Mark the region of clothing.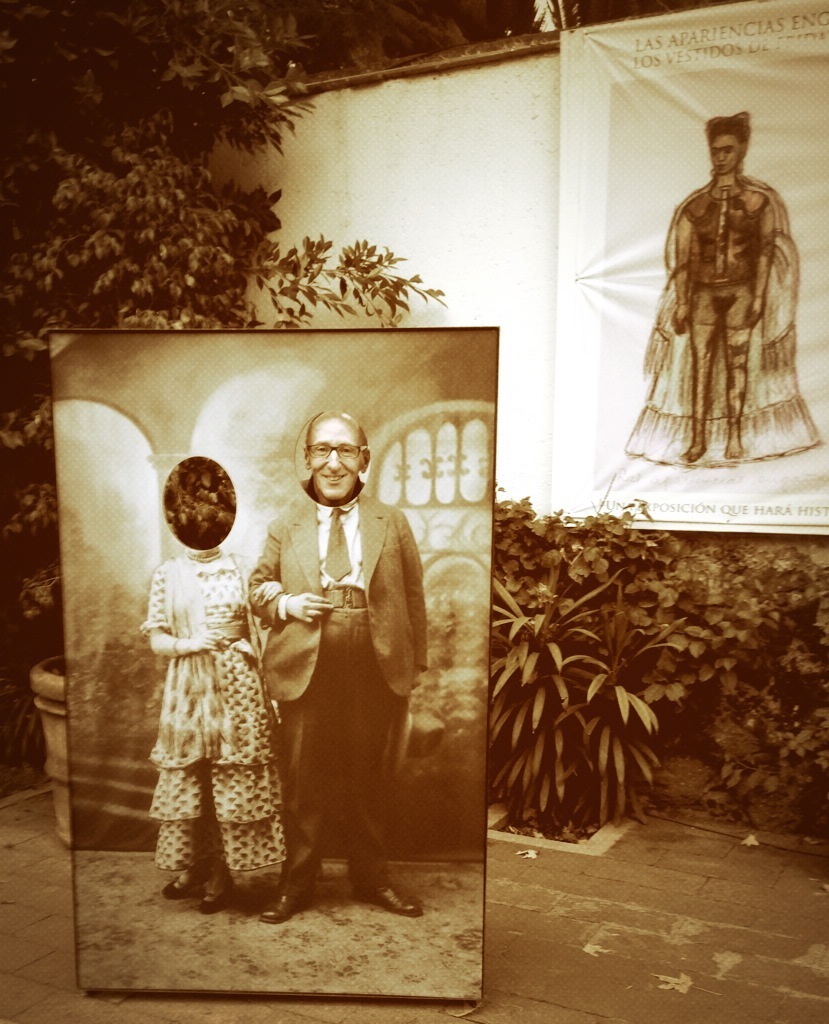
Region: pyautogui.locateOnScreen(247, 487, 430, 897).
